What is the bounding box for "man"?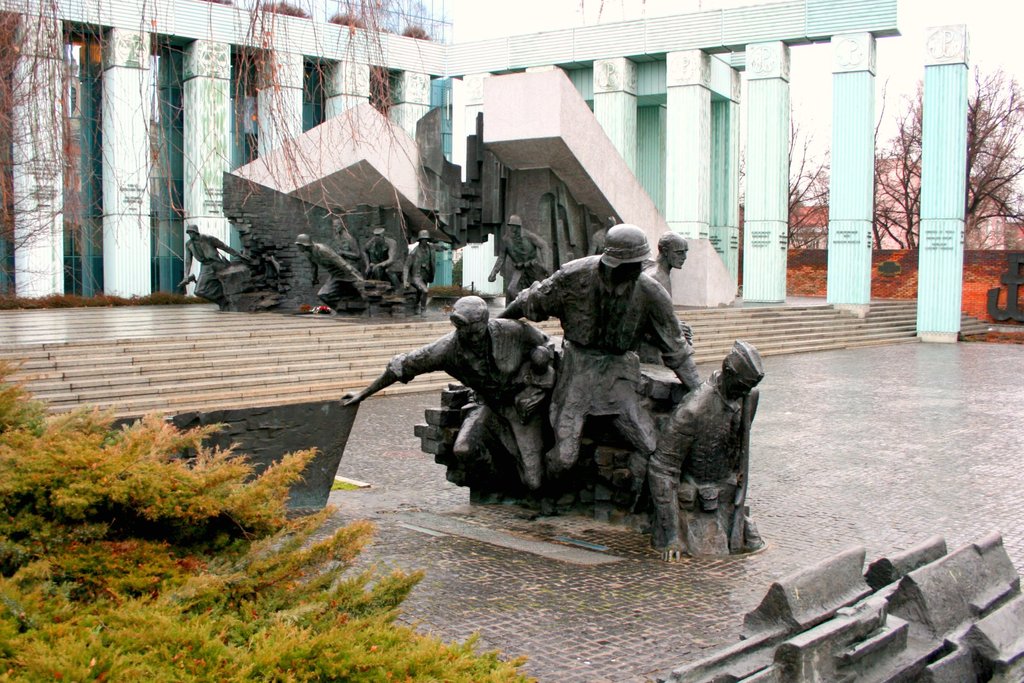
[x1=486, y1=217, x2=555, y2=303].
